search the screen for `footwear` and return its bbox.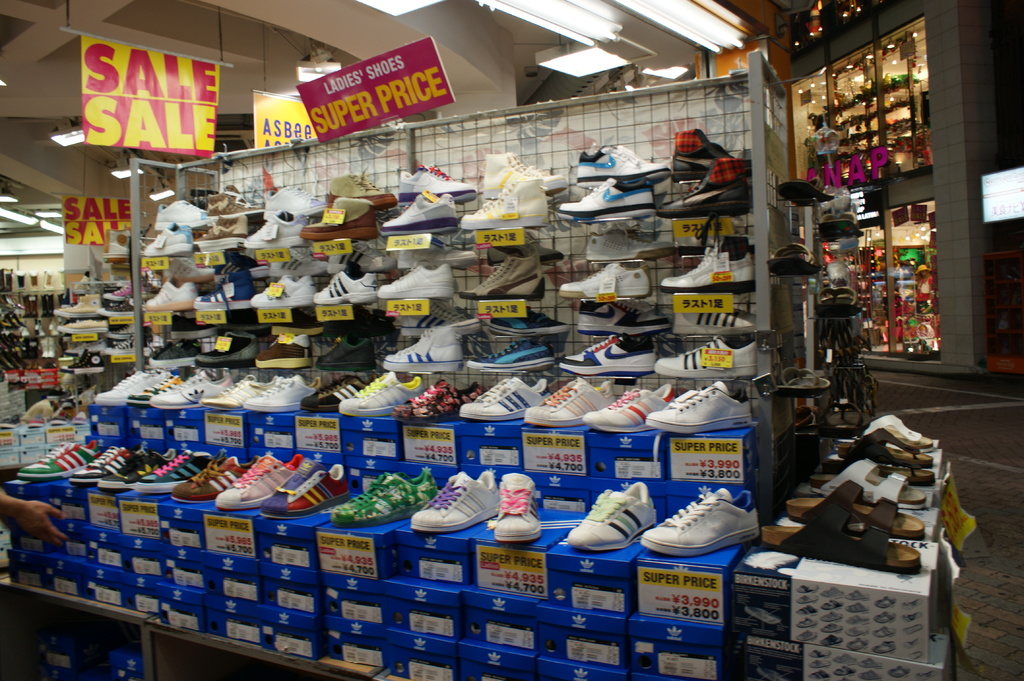
Found: <bbox>308, 262, 369, 303</bbox>.
